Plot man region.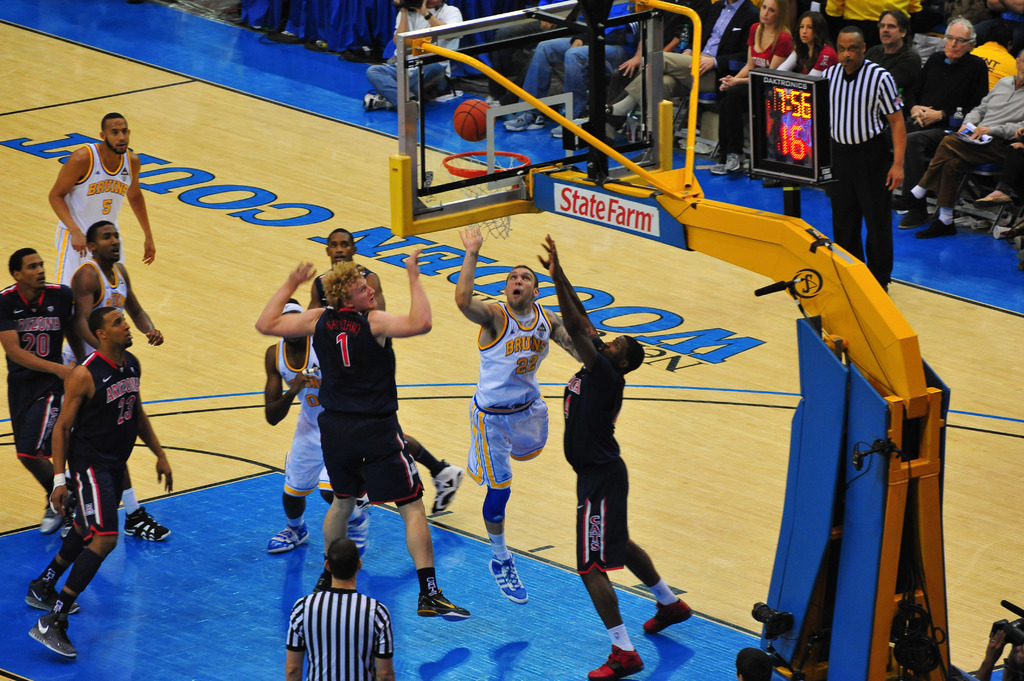
Plotted at x1=733, y1=647, x2=771, y2=680.
